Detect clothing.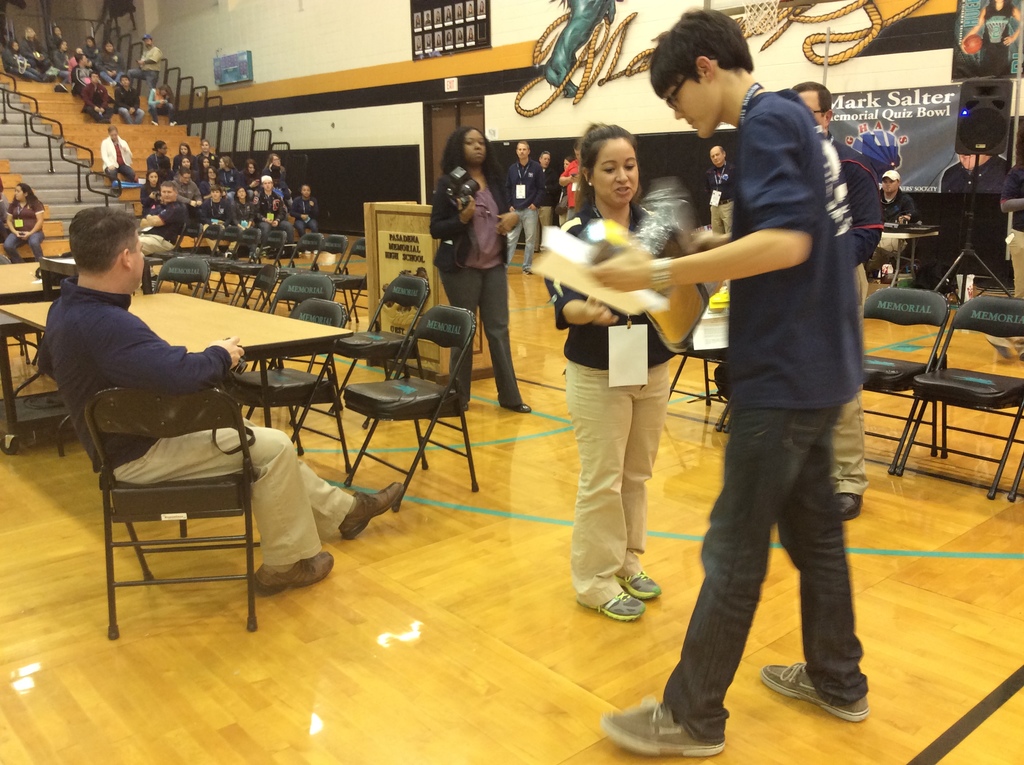
Detected at (429,163,516,410).
